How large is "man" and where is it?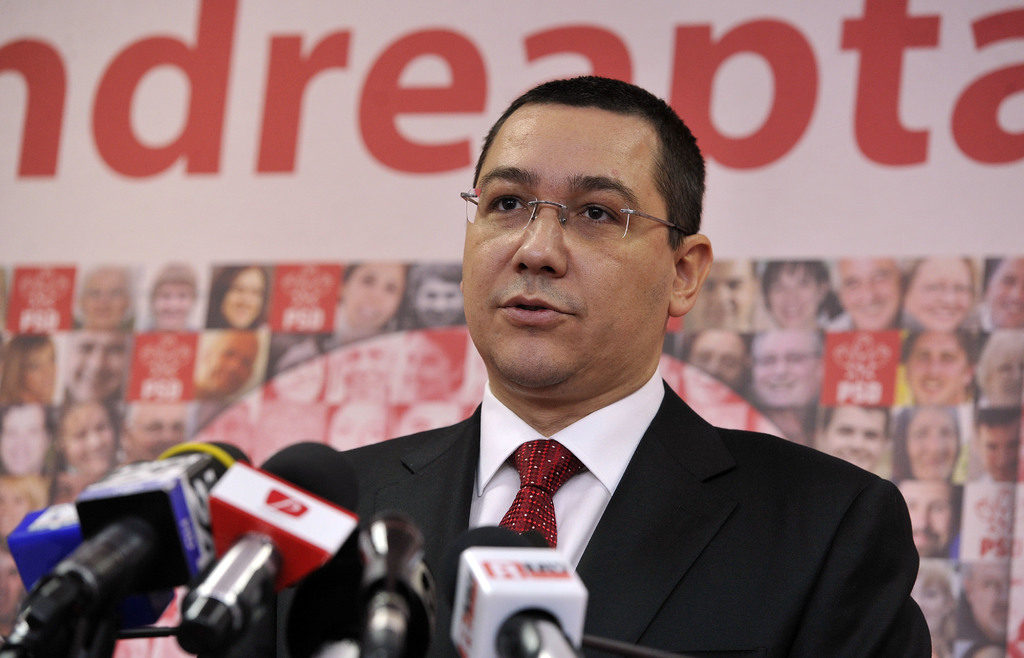
Bounding box: locate(244, 97, 913, 635).
